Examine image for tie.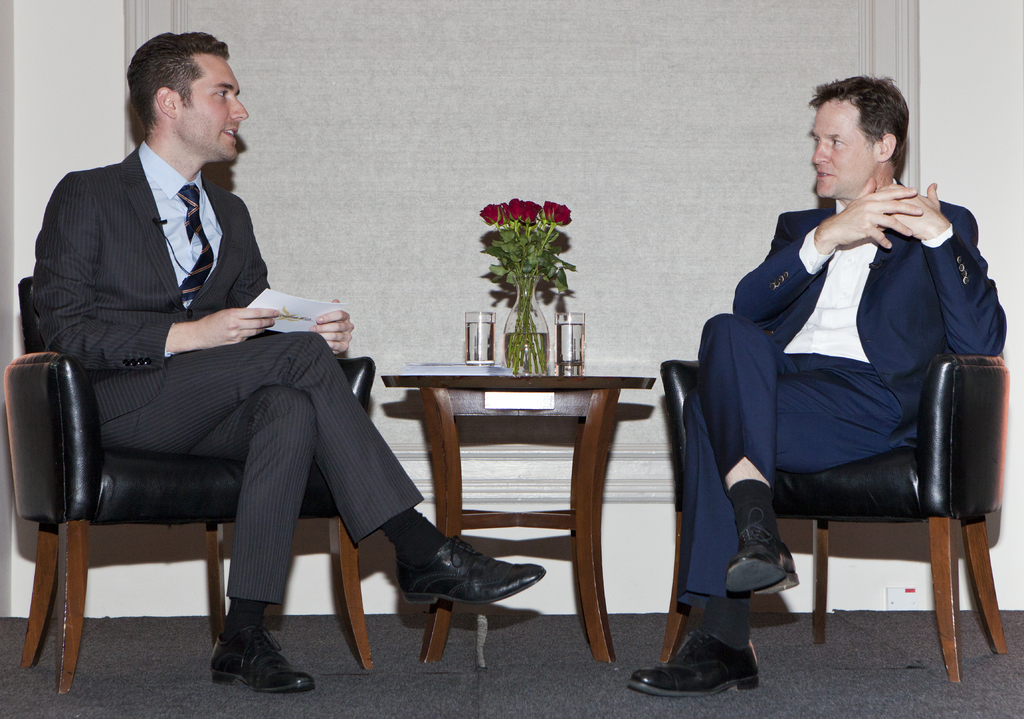
Examination result: <box>177,183,214,305</box>.
